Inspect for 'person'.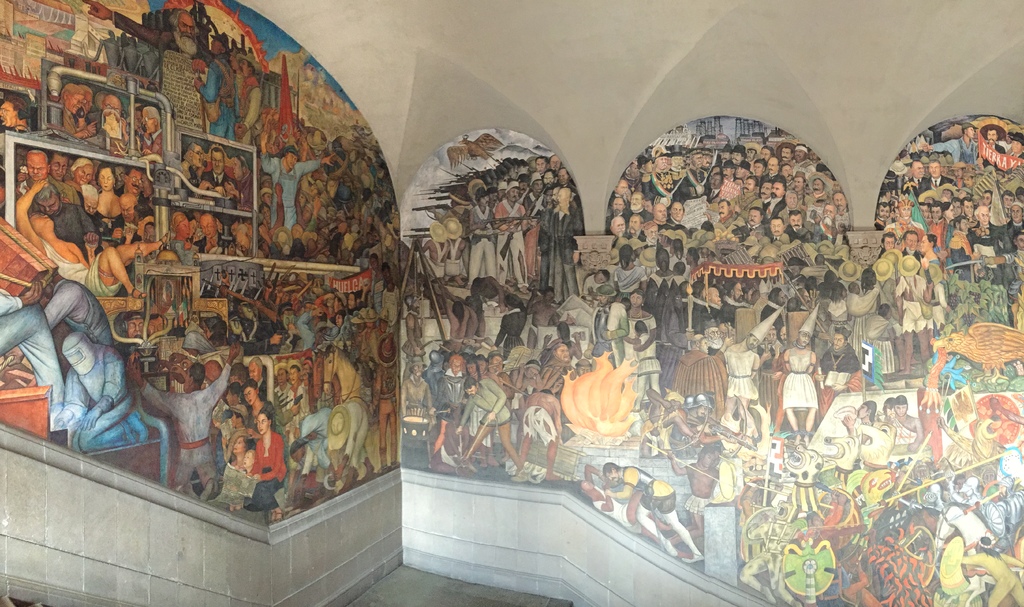
Inspection: (231, 226, 257, 257).
